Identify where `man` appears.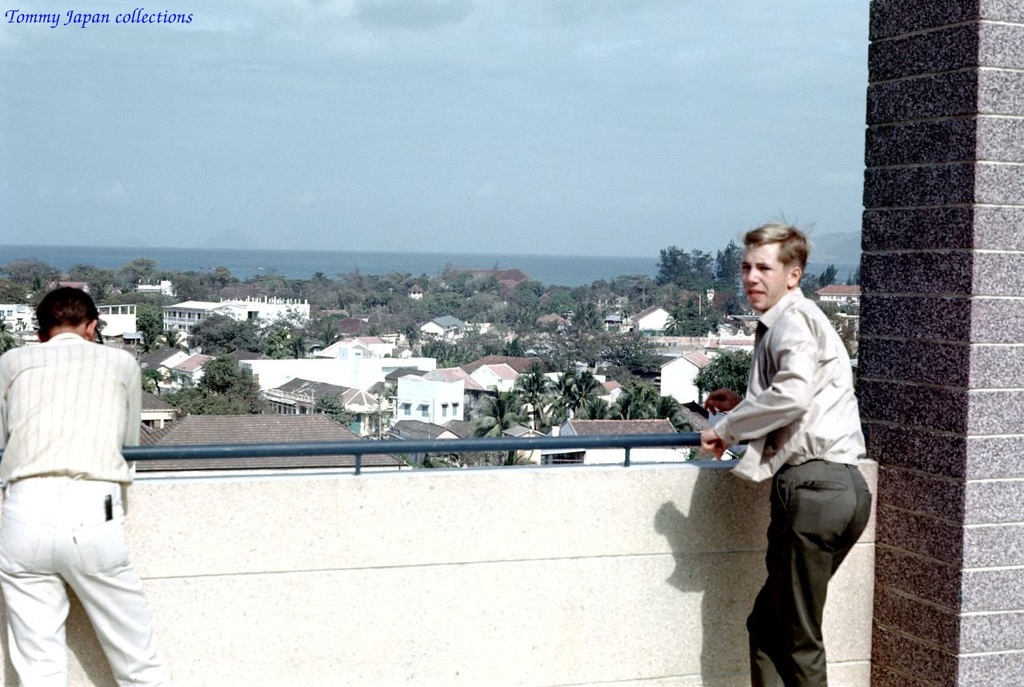
Appears at rect(698, 214, 879, 686).
